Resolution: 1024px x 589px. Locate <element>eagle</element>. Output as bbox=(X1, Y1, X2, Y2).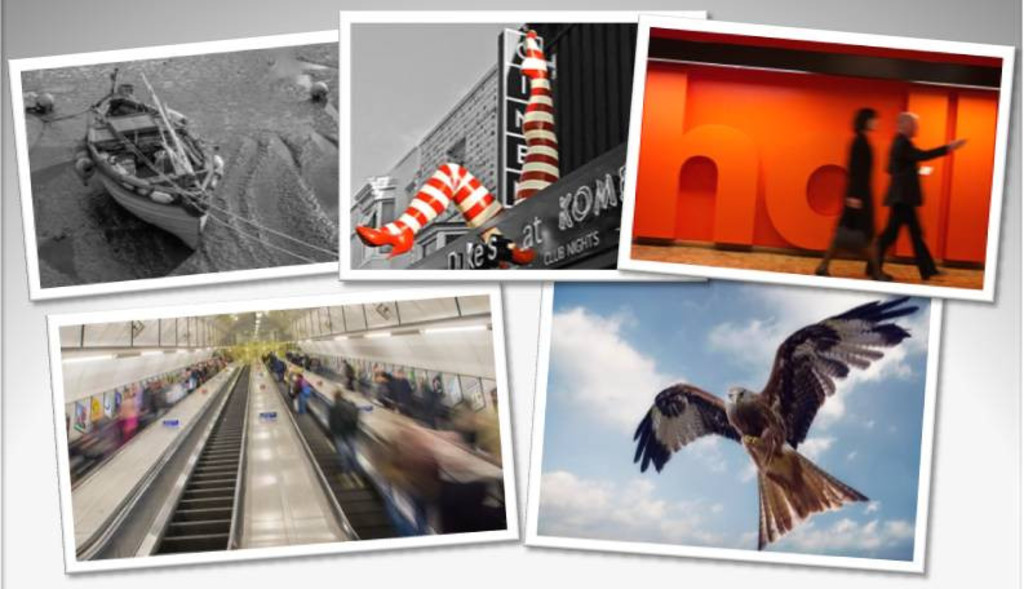
bbox=(631, 294, 925, 558).
